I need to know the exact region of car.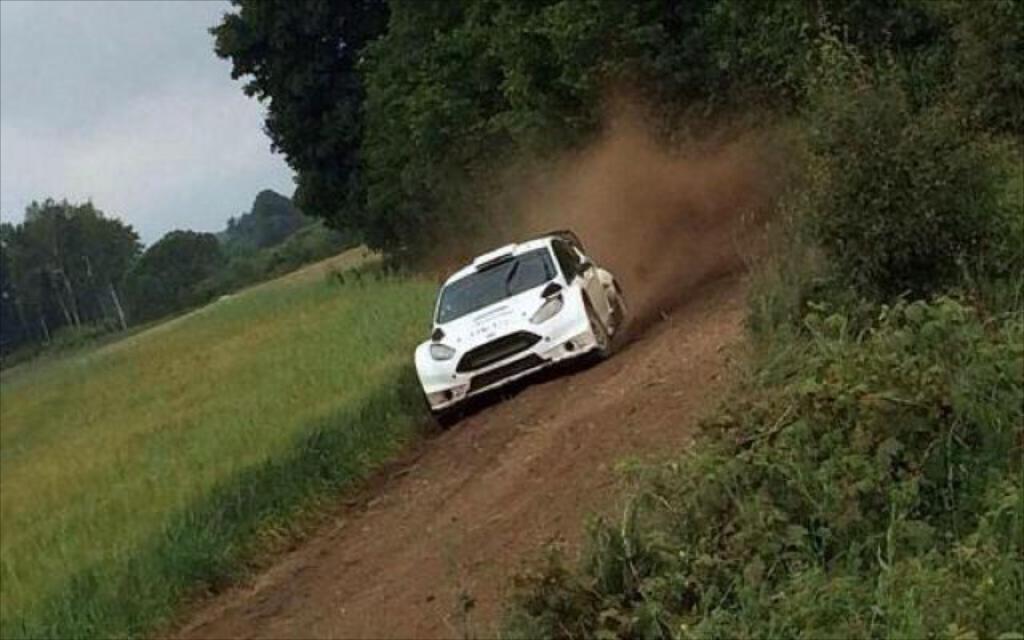
Region: bbox=[411, 226, 618, 418].
